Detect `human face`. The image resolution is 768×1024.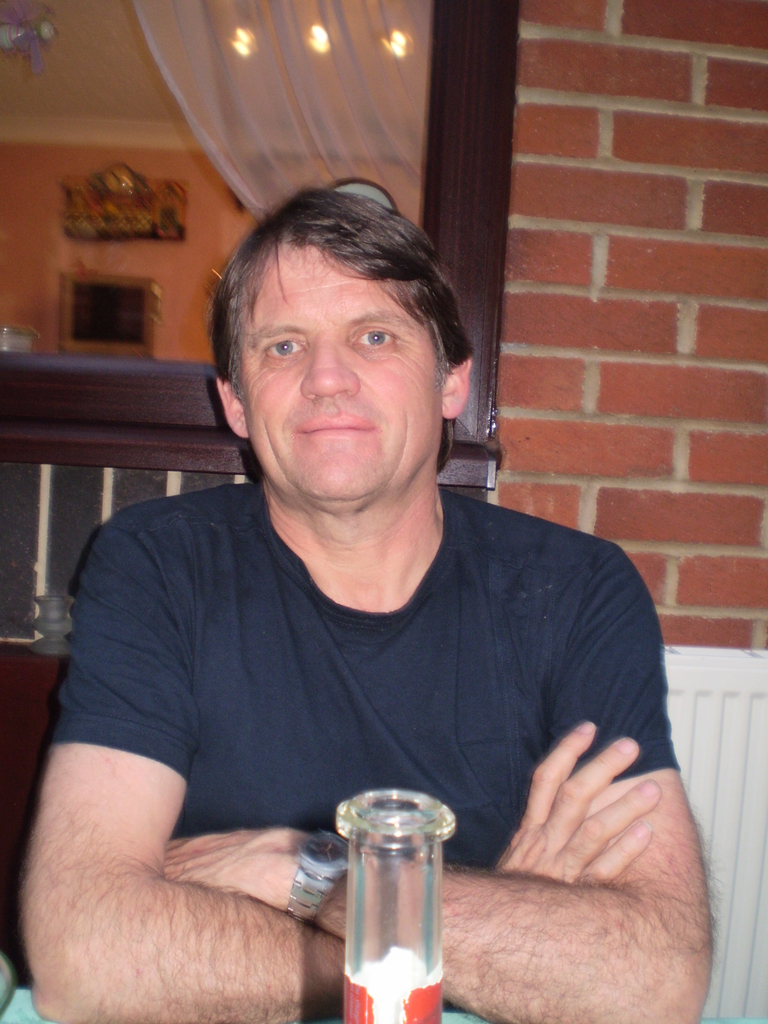
<region>244, 243, 444, 489</region>.
